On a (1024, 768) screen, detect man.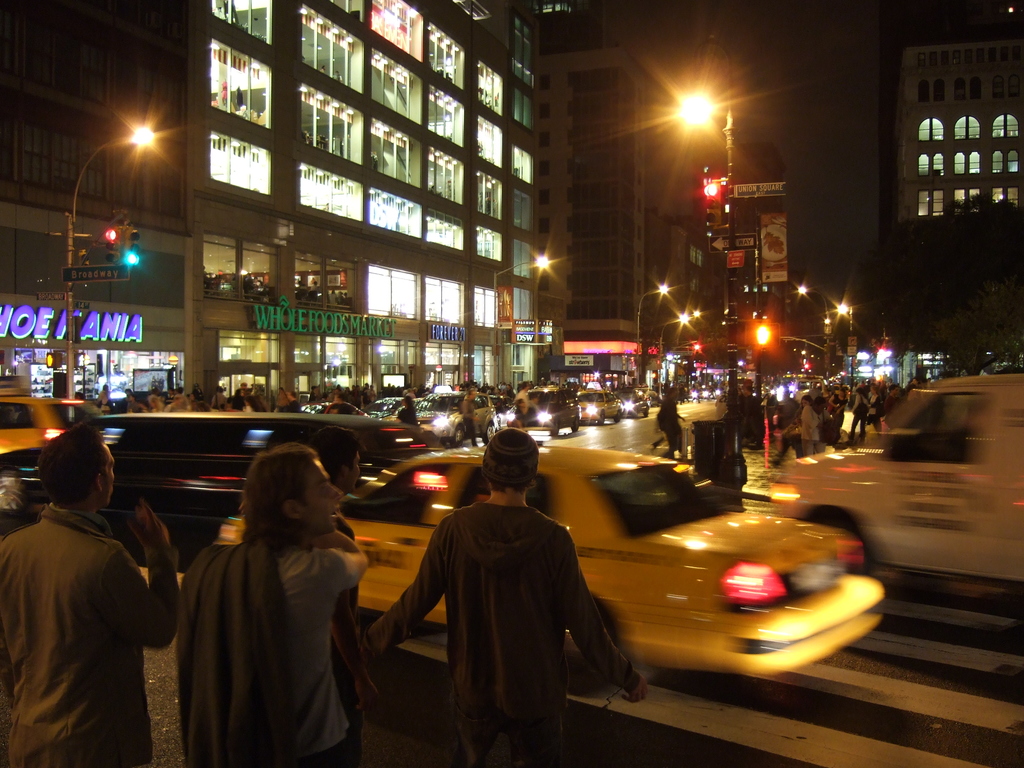
<bbox>0, 426, 173, 767</bbox>.
